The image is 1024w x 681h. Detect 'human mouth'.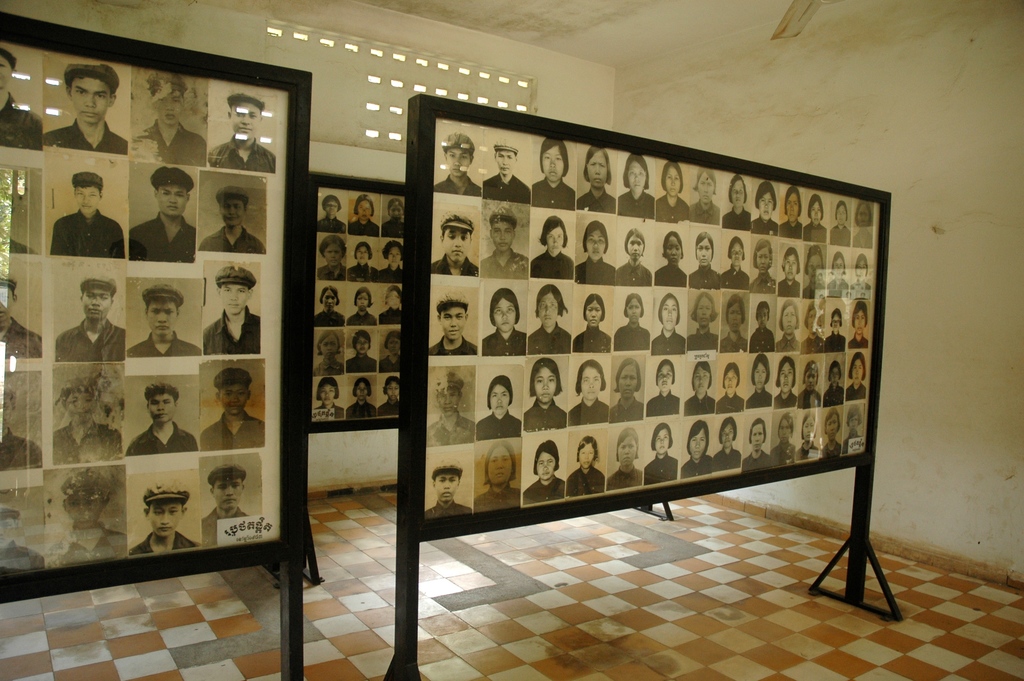
Detection: pyautogui.locateOnScreen(492, 404, 504, 411).
